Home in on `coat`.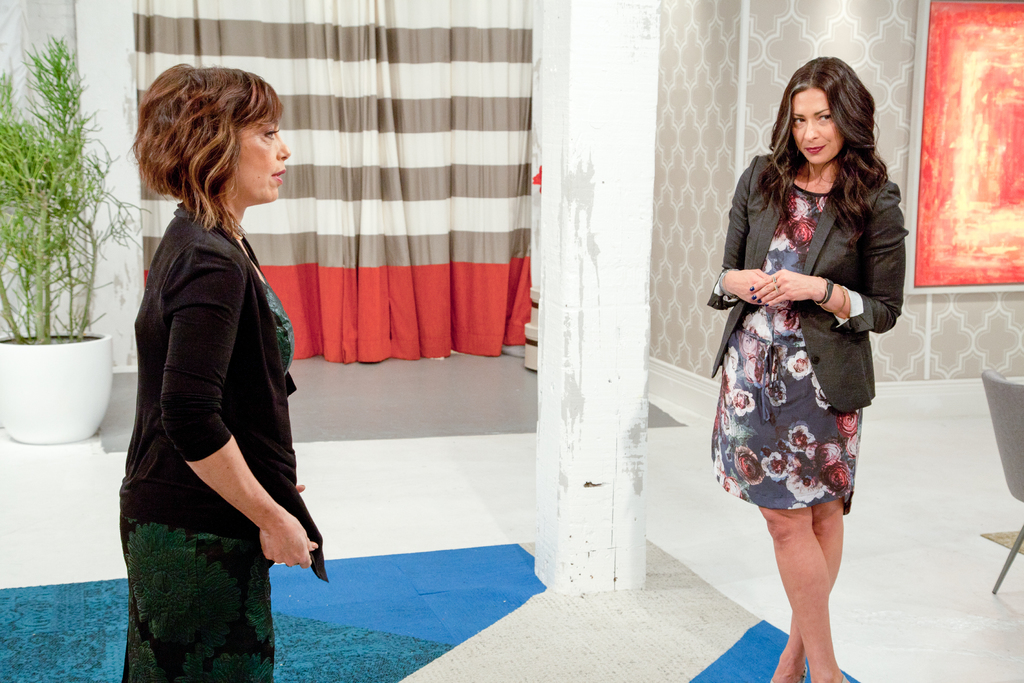
Homed in at <box>121,196,330,582</box>.
